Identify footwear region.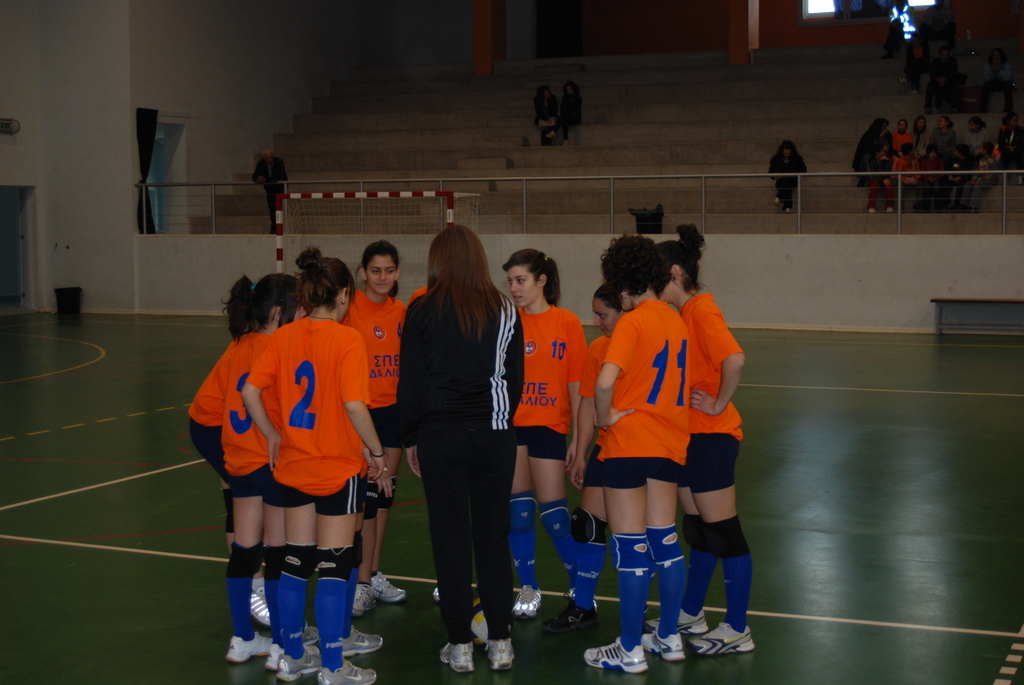
Region: {"x1": 344, "y1": 623, "x2": 386, "y2": 660}.
